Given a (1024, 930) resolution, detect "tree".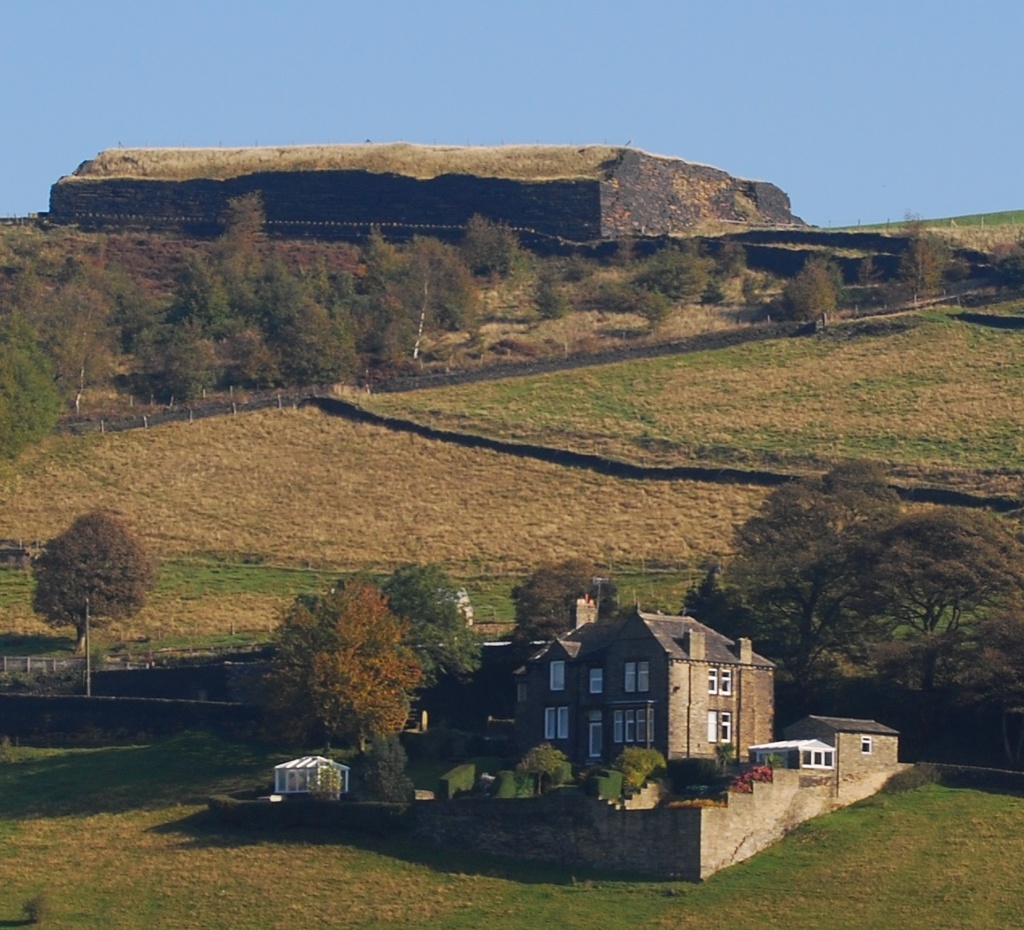
detection(626, 243, 712, 302).
